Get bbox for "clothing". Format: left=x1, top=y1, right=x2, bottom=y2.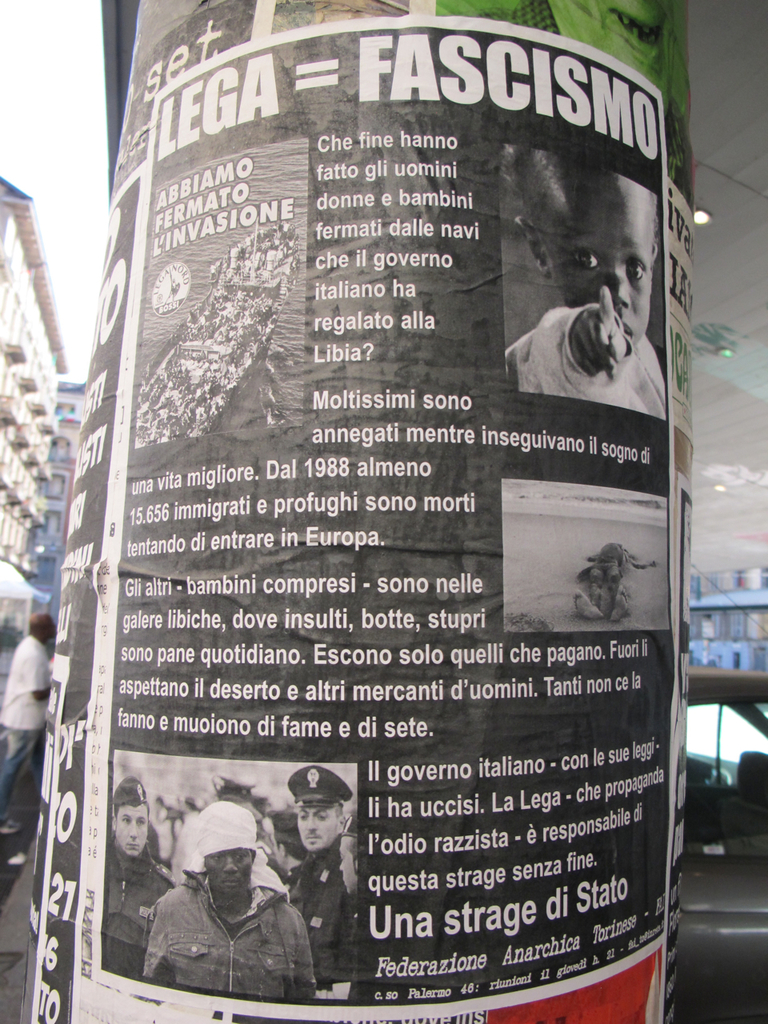
left=97, top=845, right=174, bottom=978.
